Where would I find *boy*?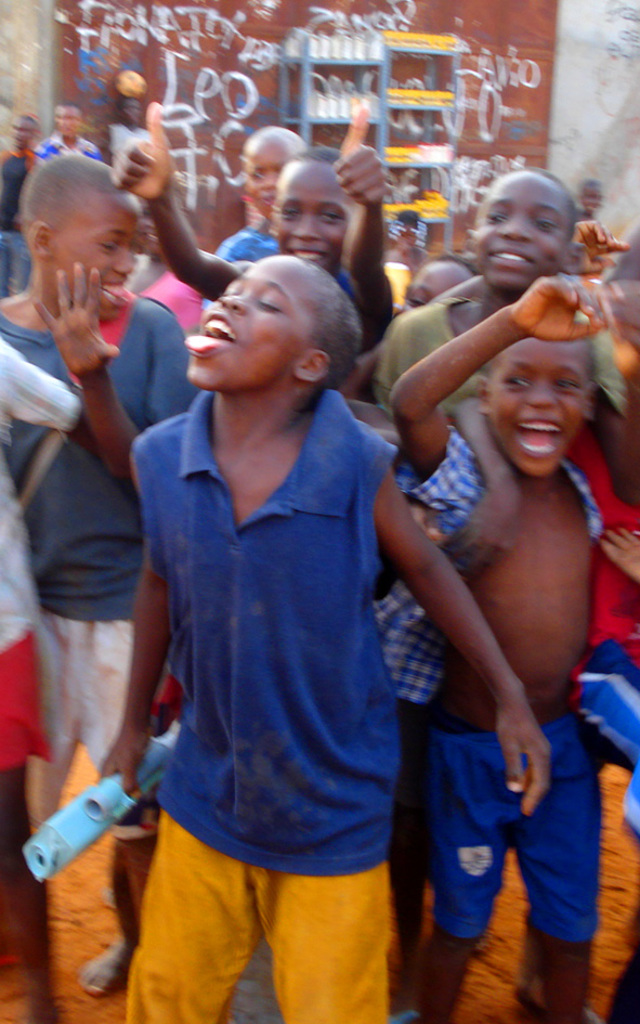
At [x1=0, y1=150, x2=199, y2=1023].
